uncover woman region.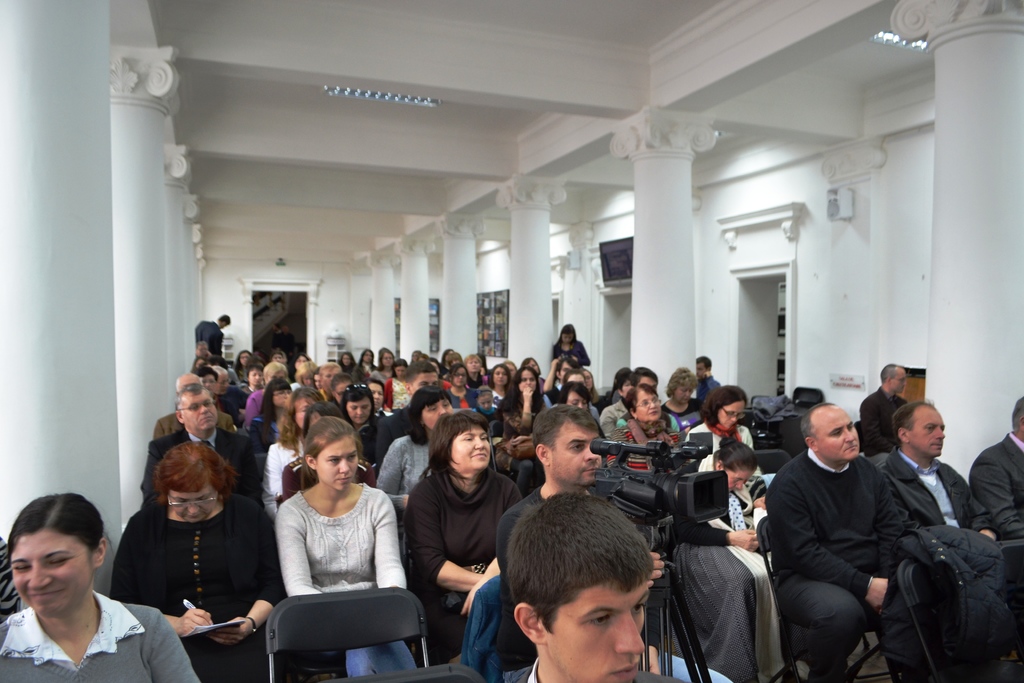
Uncovered: select_region(379, 381, 455, 503).
